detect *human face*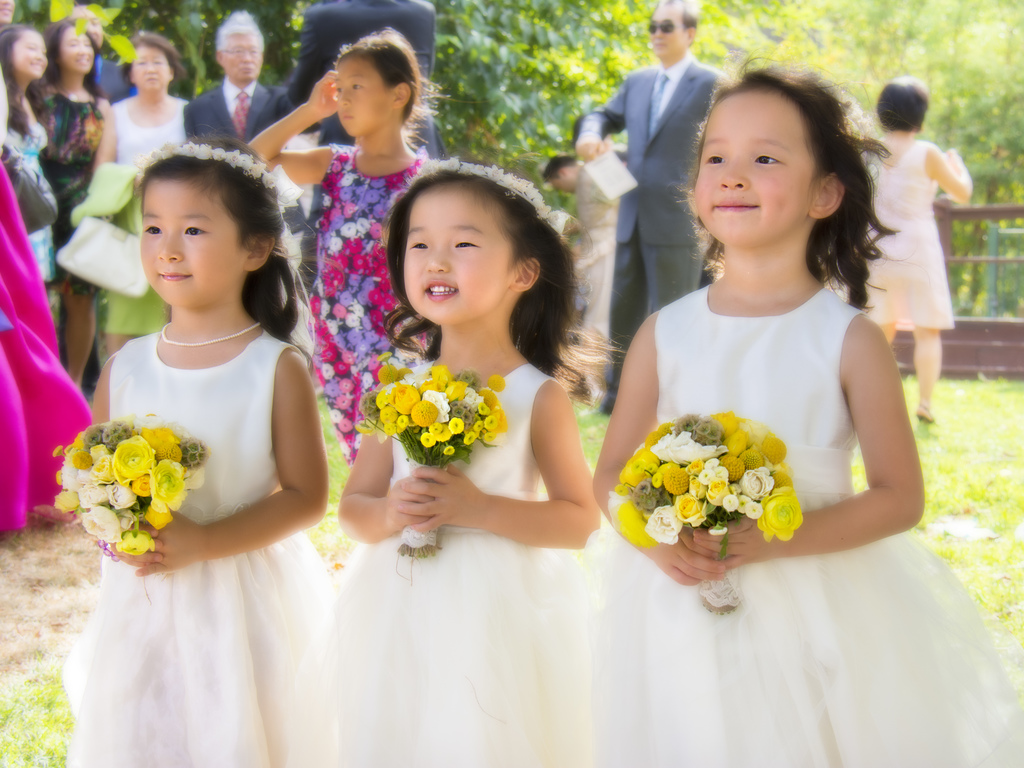
bbox=(12, 28, 51, 76)
